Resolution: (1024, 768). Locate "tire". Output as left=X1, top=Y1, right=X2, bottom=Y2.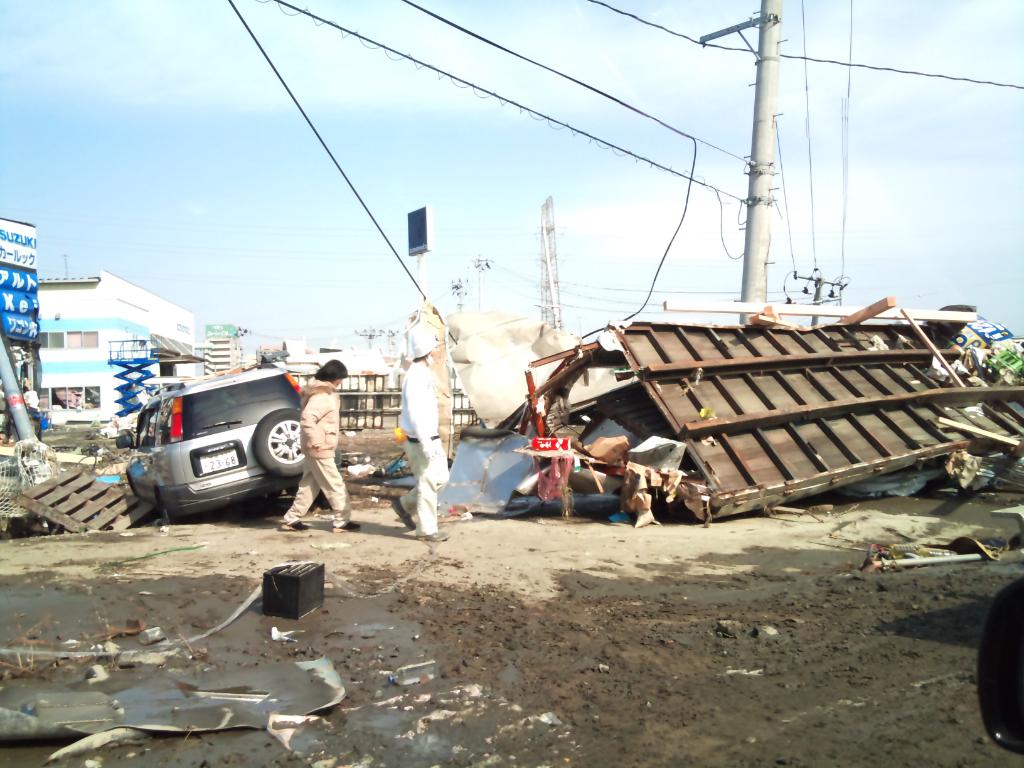
left=159, top=490, right=180, bottom=527.
